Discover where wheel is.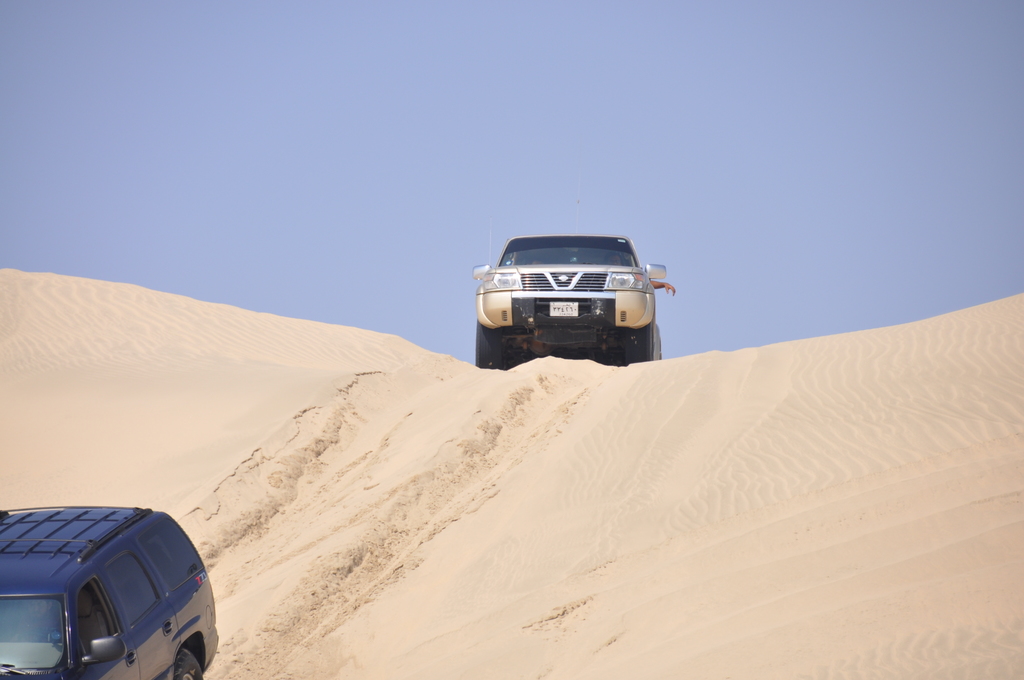
Discovered at <region>474, 321, 504, 373</region>.
